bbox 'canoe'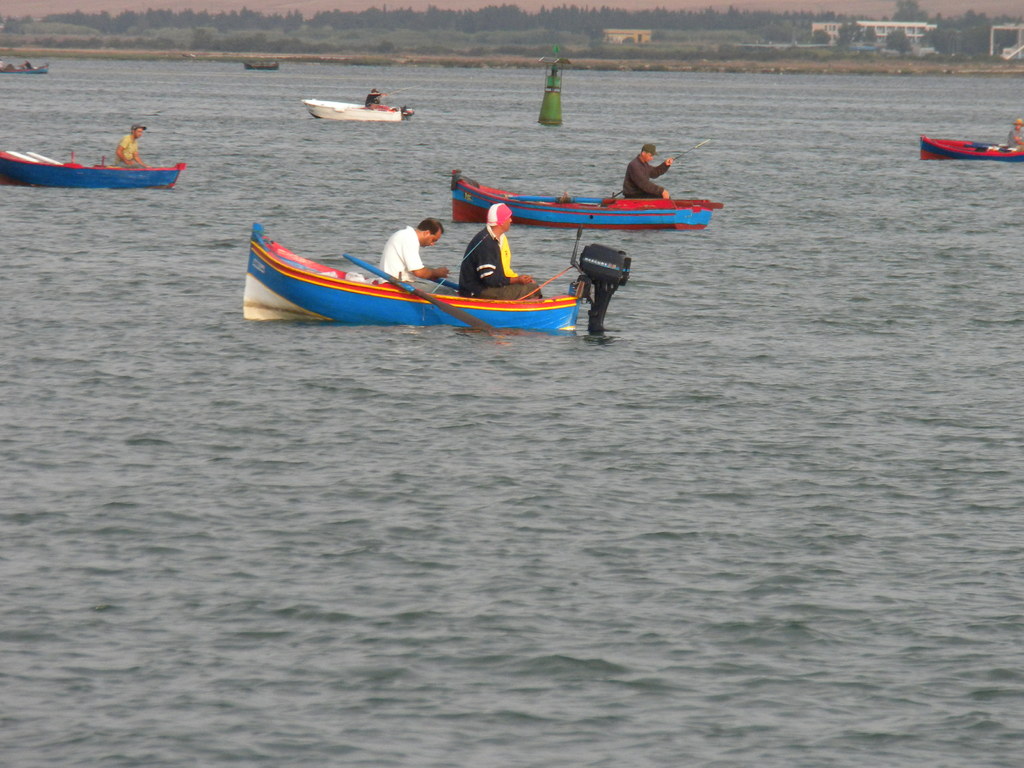
box(1, 147, 185, 193)
